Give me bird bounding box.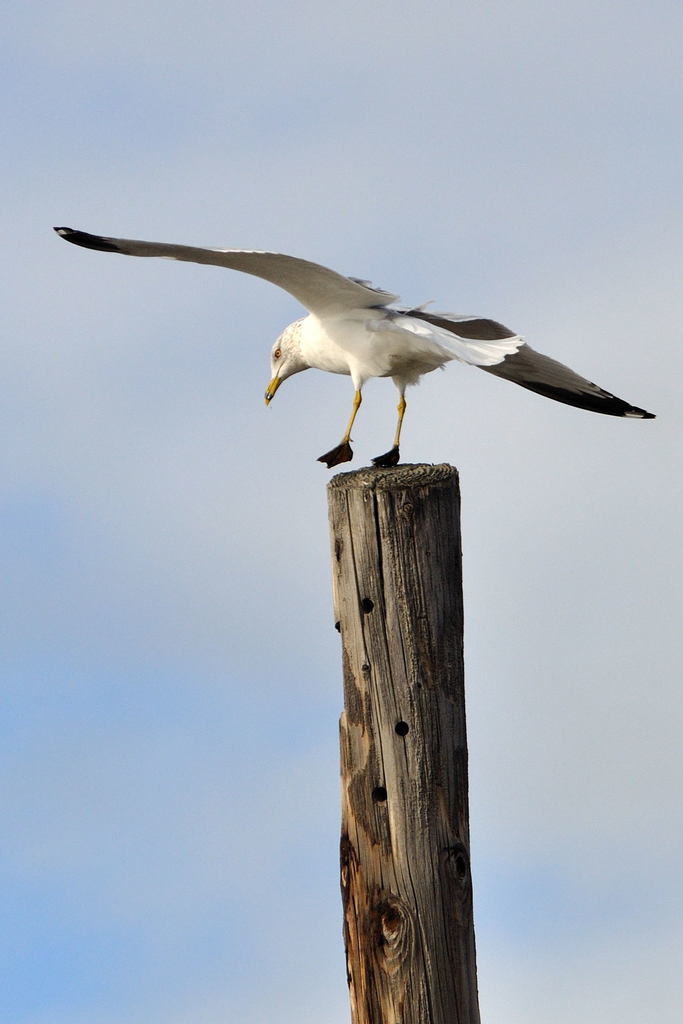
bbox=[51, 209, 658, 454].
